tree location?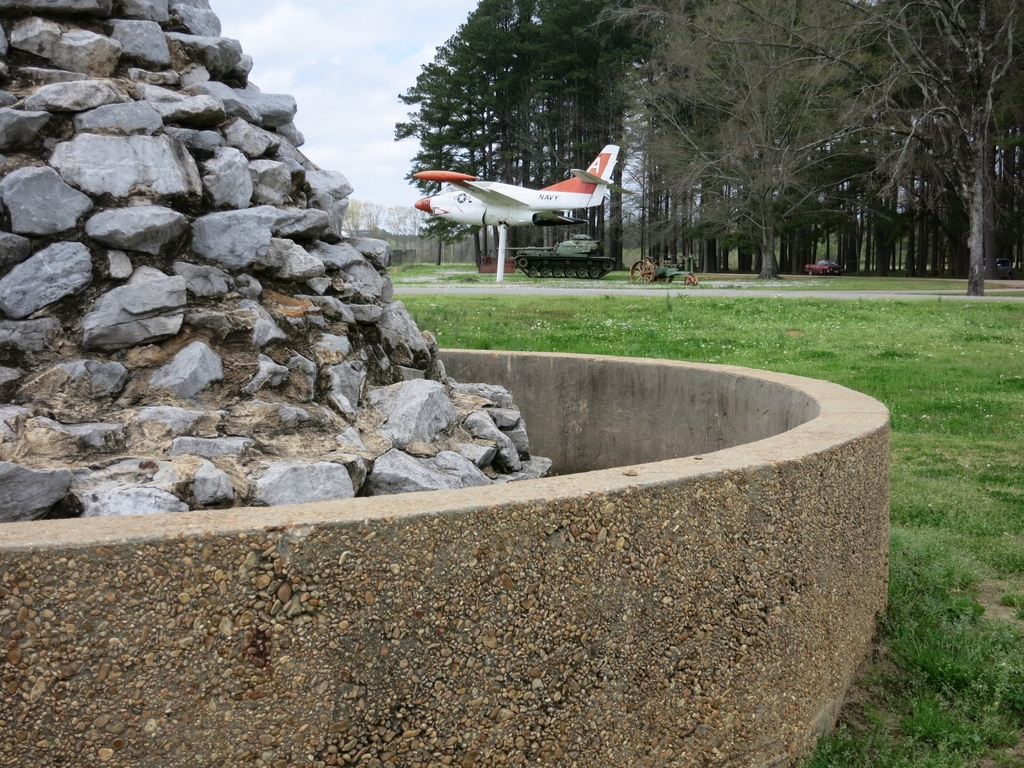
bbox(950, 80, 1022, 274)
